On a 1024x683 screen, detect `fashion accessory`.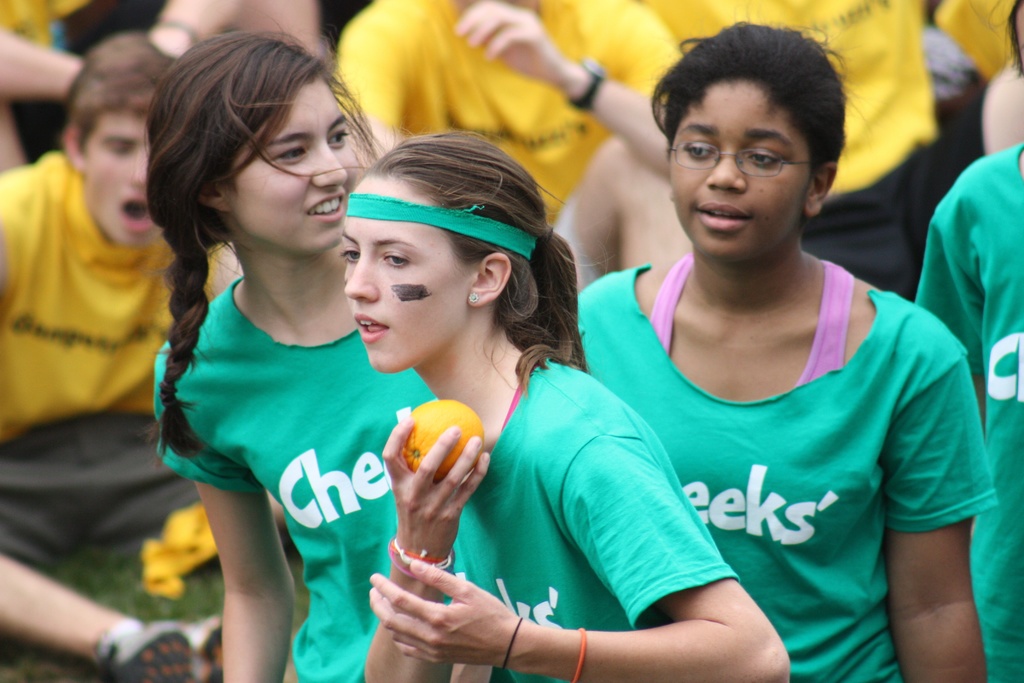
[x1=467, y1=293, x2=479, y2=304].
